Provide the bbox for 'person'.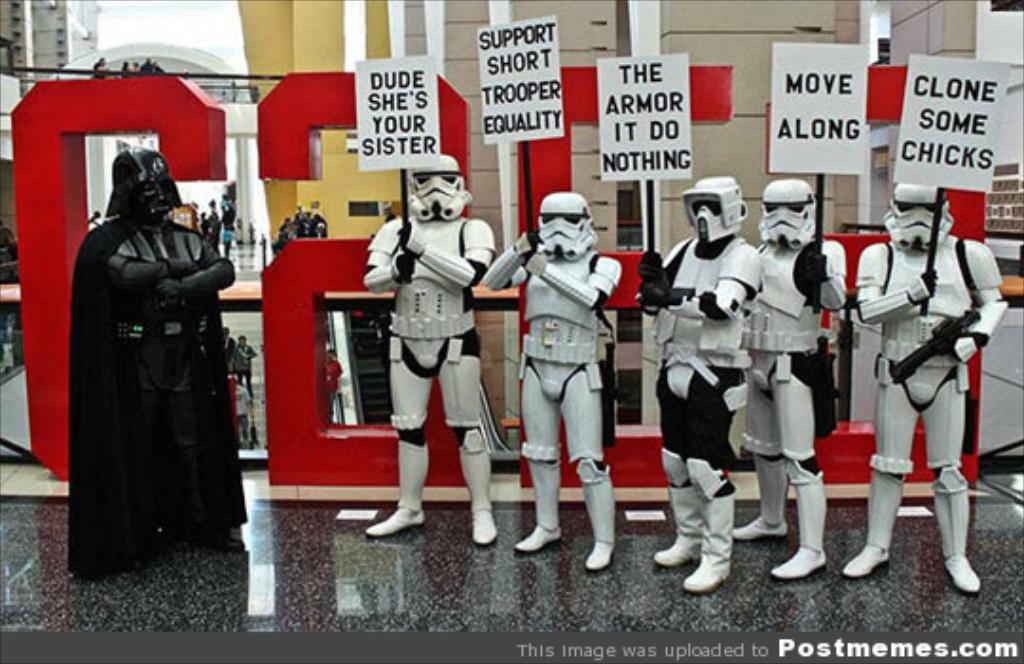
crop(476, 194, 622, 575).
